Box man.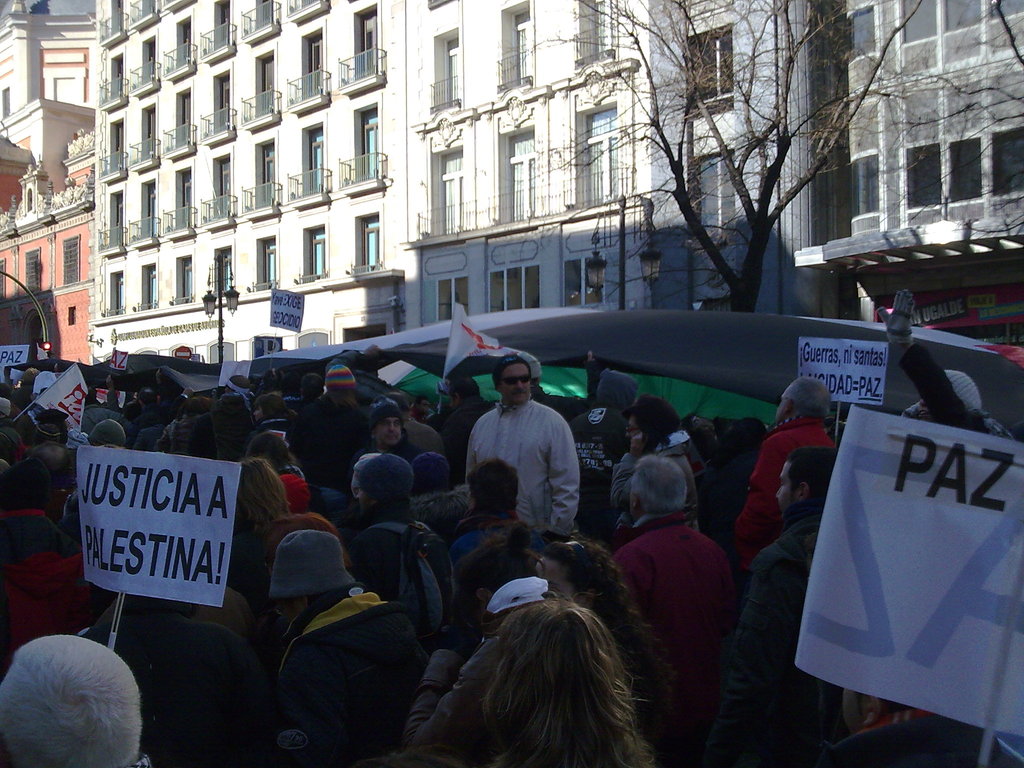
355, 397, 413, 464.
